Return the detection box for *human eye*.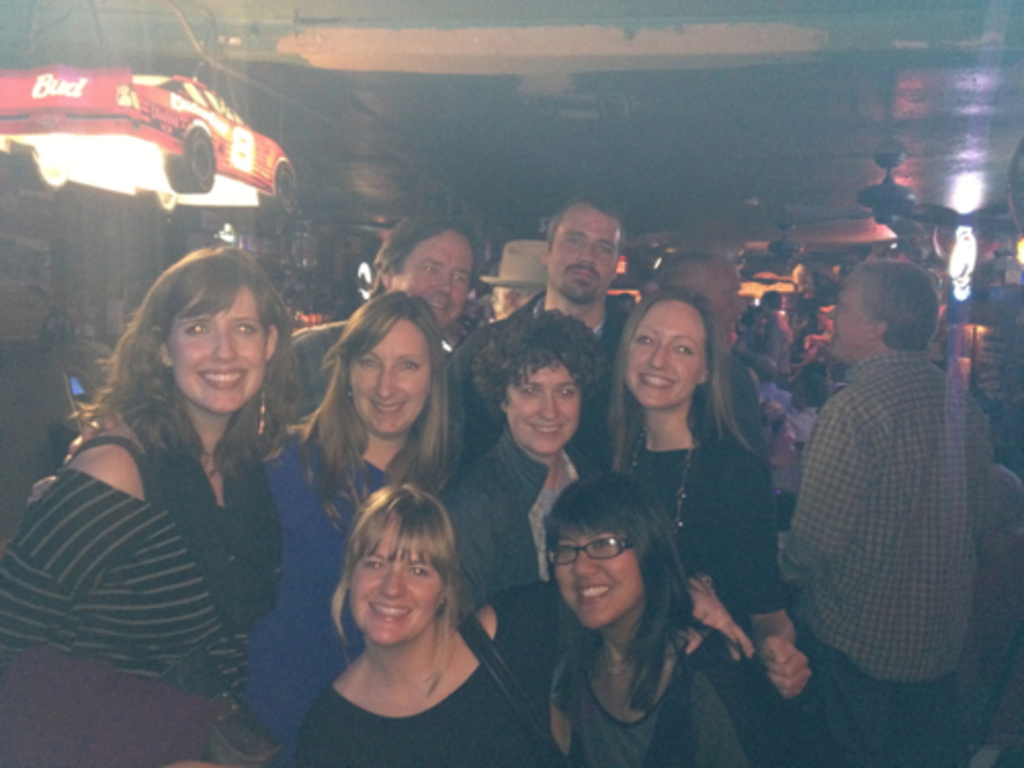
<box>553,543,575,557</box>.
